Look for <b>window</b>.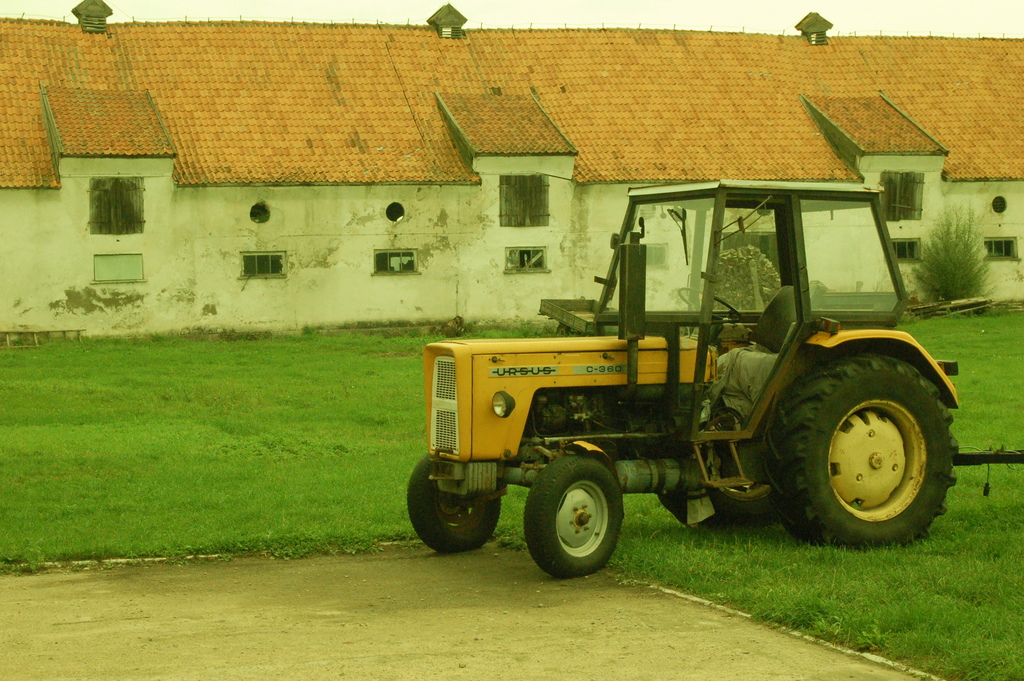
Found: x1=95 y1=179 x2=147 y2=237.
